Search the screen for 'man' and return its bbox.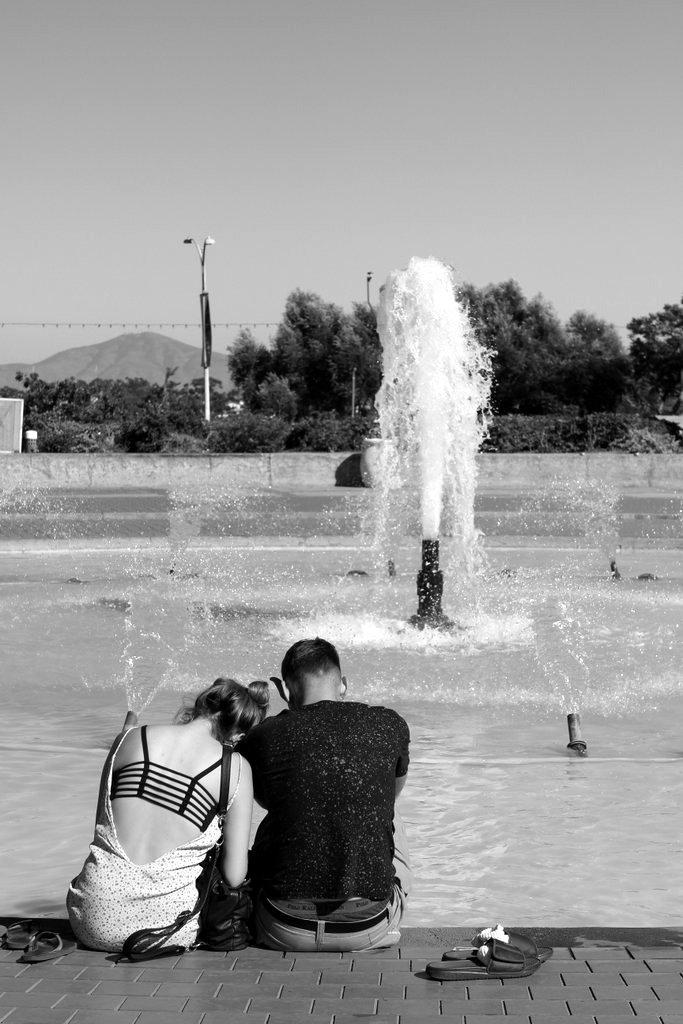
Found: 232, 636, 399, 959.
